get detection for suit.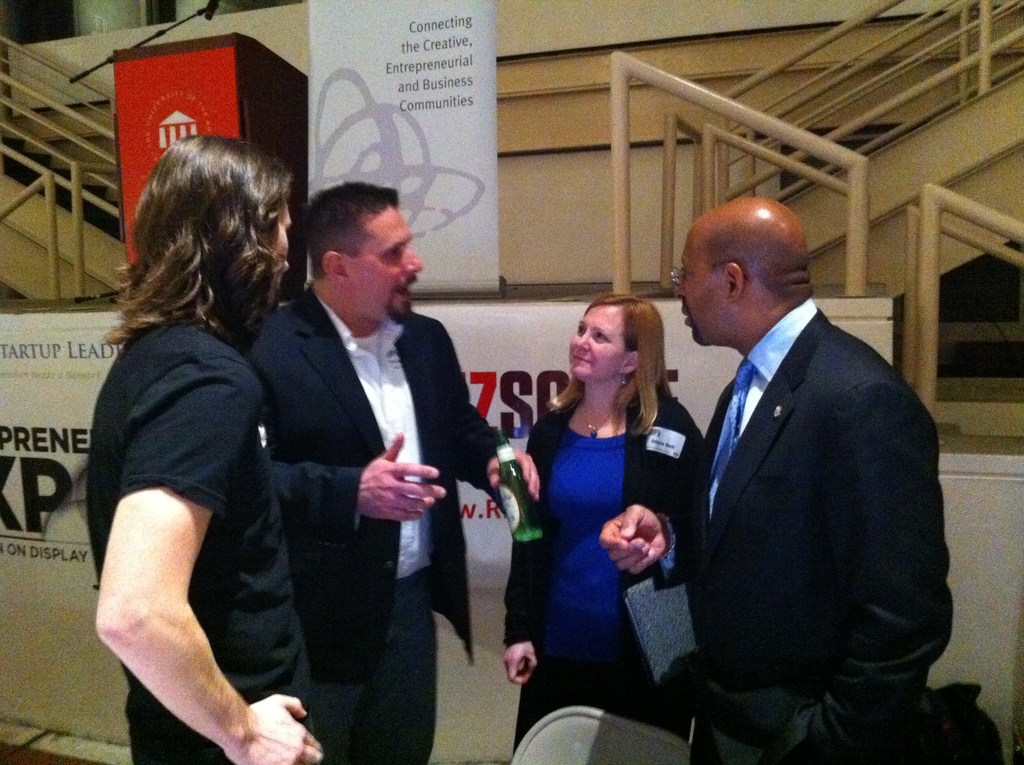
Detection: box=[647, 174, 947, 759].
